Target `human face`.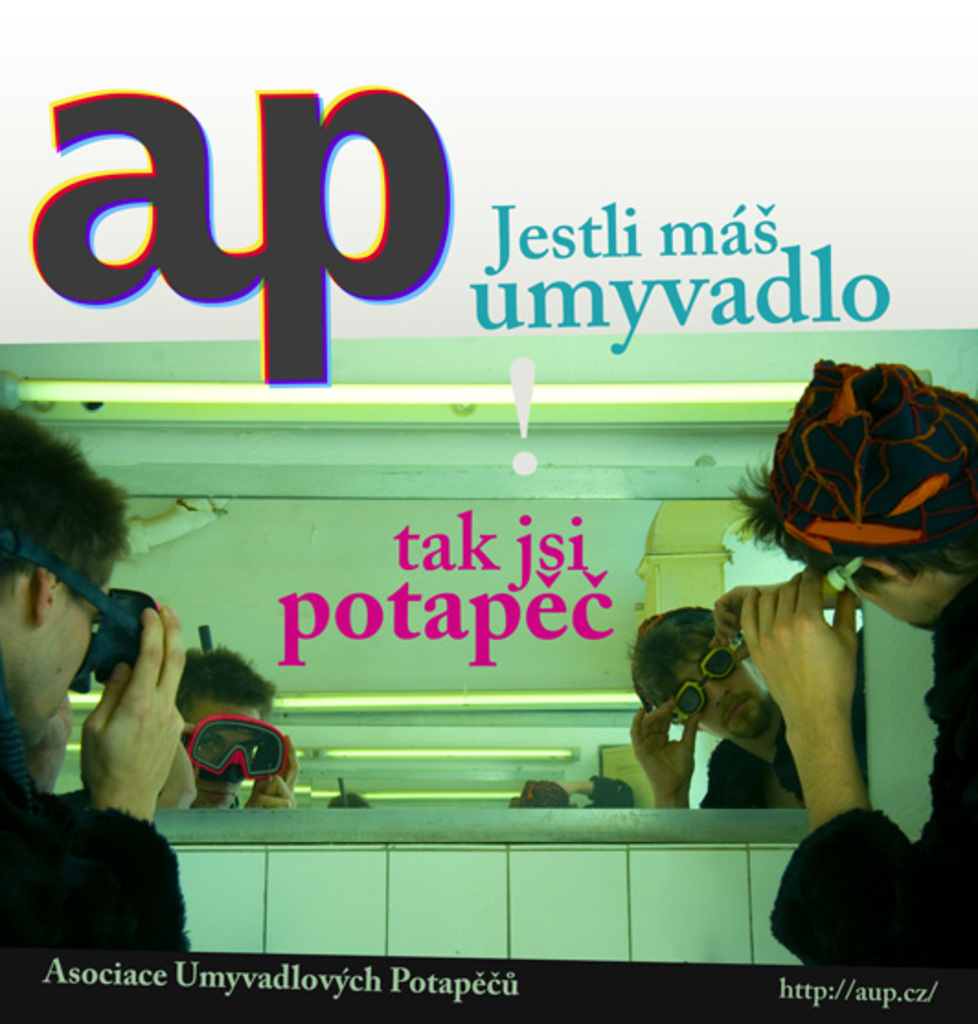
Target region: pyautogui.locateOnScreen(665, 627, 768, 735).
